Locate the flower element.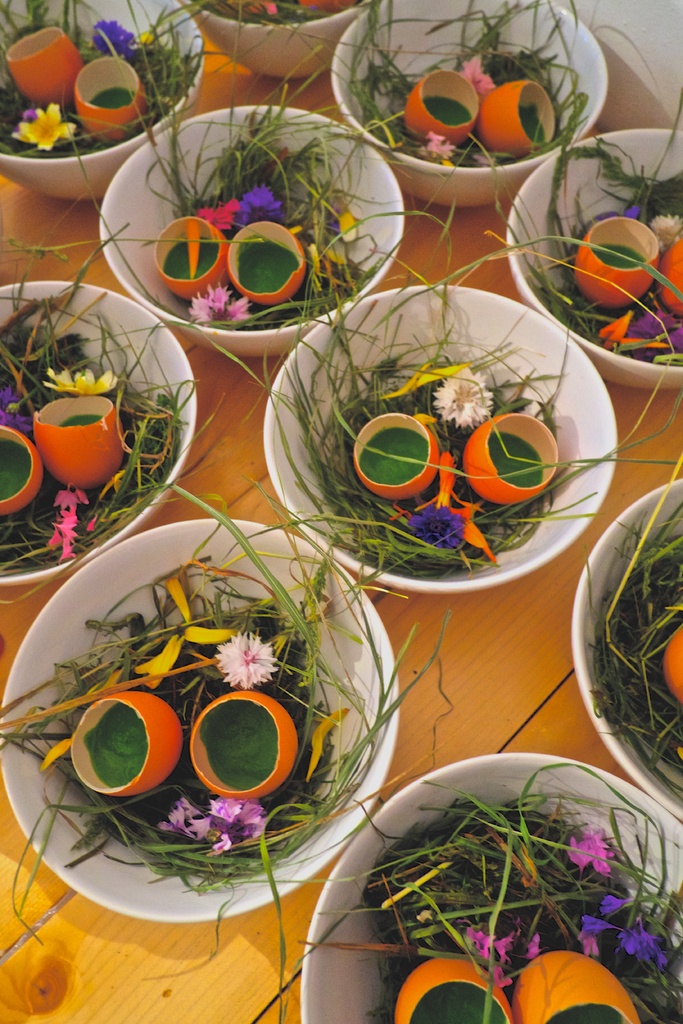
Element bbox: region(88, 4, 129, 65).
